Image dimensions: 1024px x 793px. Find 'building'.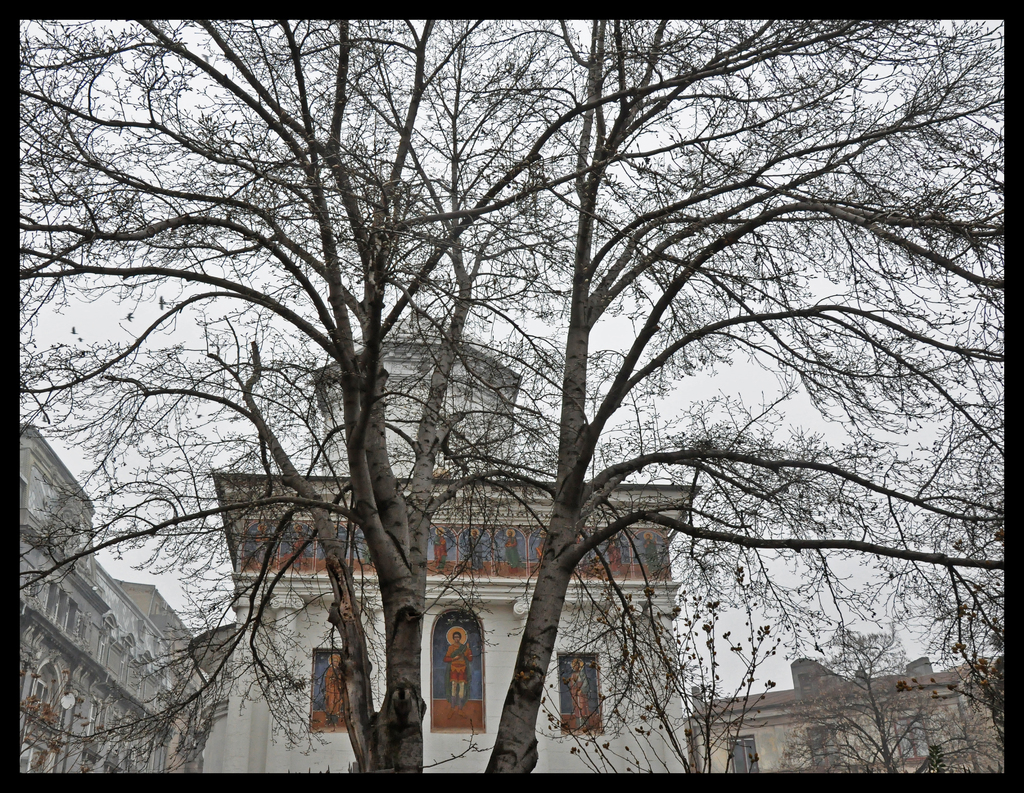
detection(114, 579, 203, 772).
